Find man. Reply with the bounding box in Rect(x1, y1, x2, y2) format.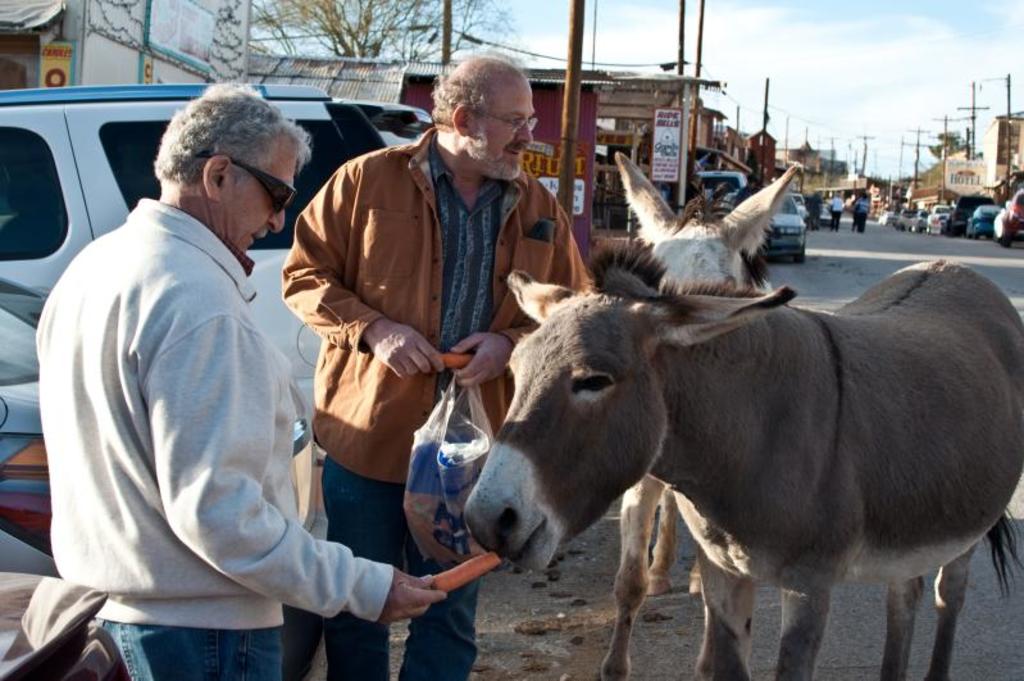
Rect(44, 68, 378, 660).
